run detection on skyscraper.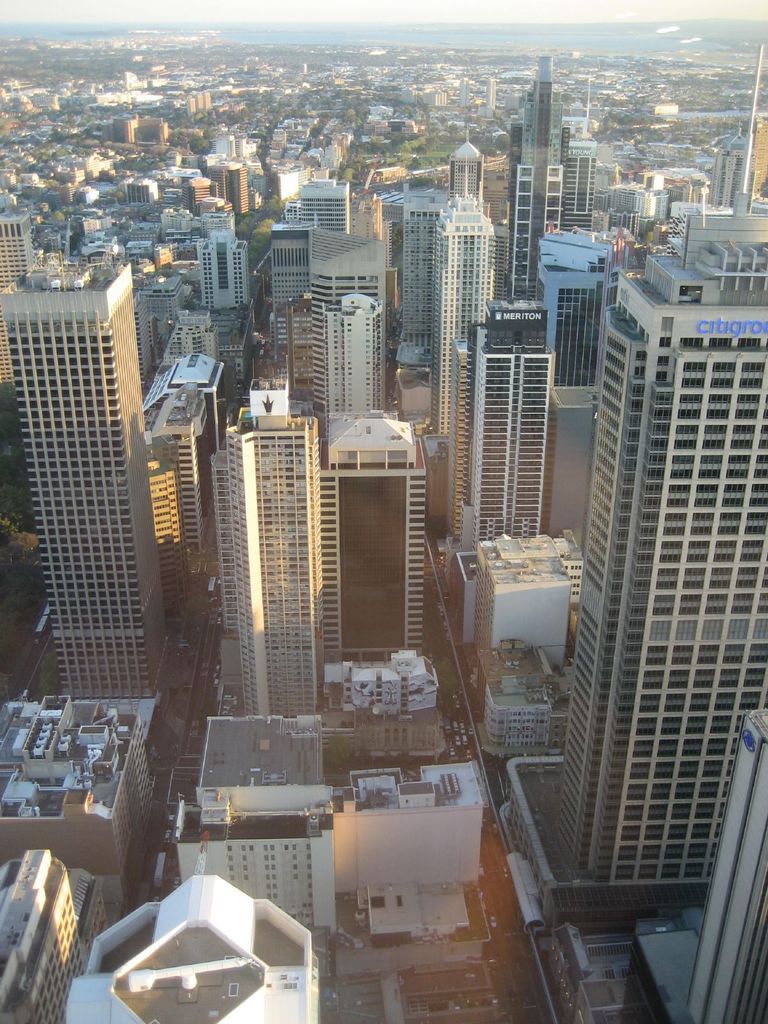
Result: box=[339, 717, 490, 916].
